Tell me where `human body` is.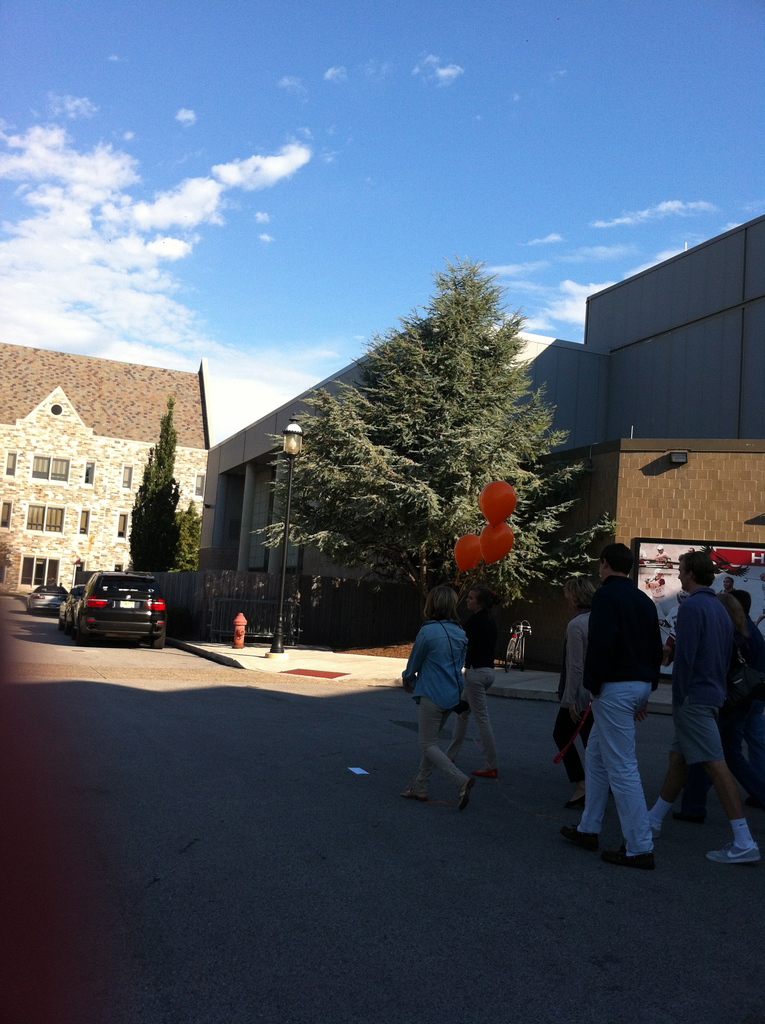
`human body` is at <bbox>662, 605, 677, 667</bbox>.
